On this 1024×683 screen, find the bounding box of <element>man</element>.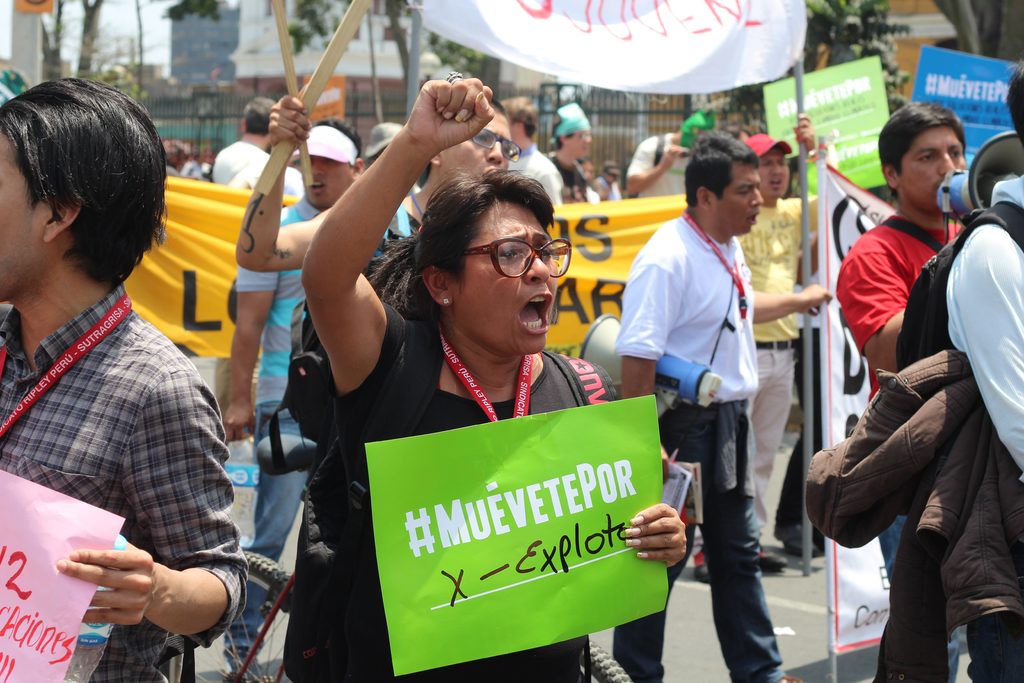
Bounding box: 622,110,714,200.
